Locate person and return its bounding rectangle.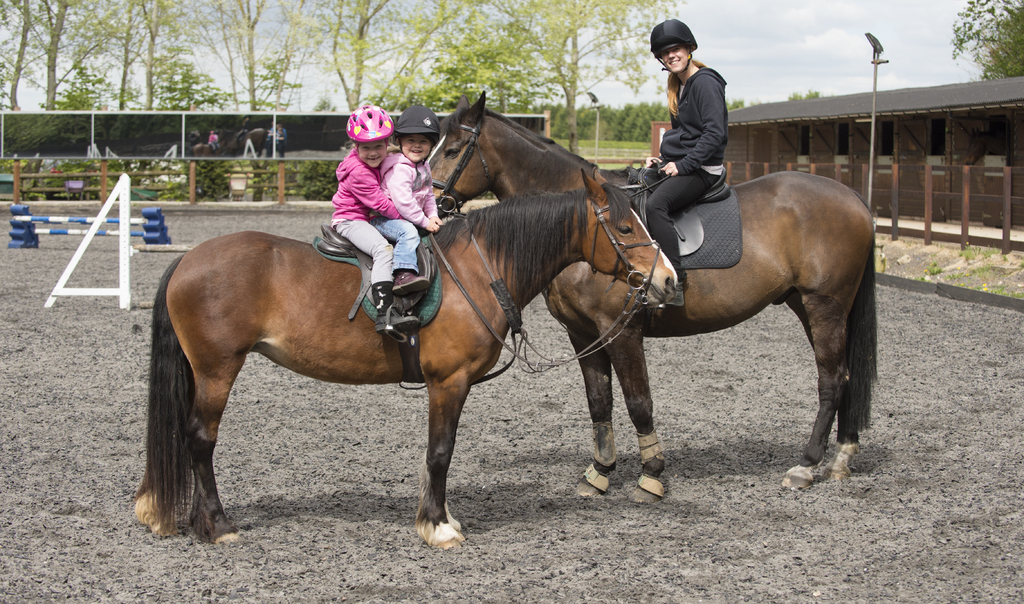
crop(625, 19, 726, 312).
